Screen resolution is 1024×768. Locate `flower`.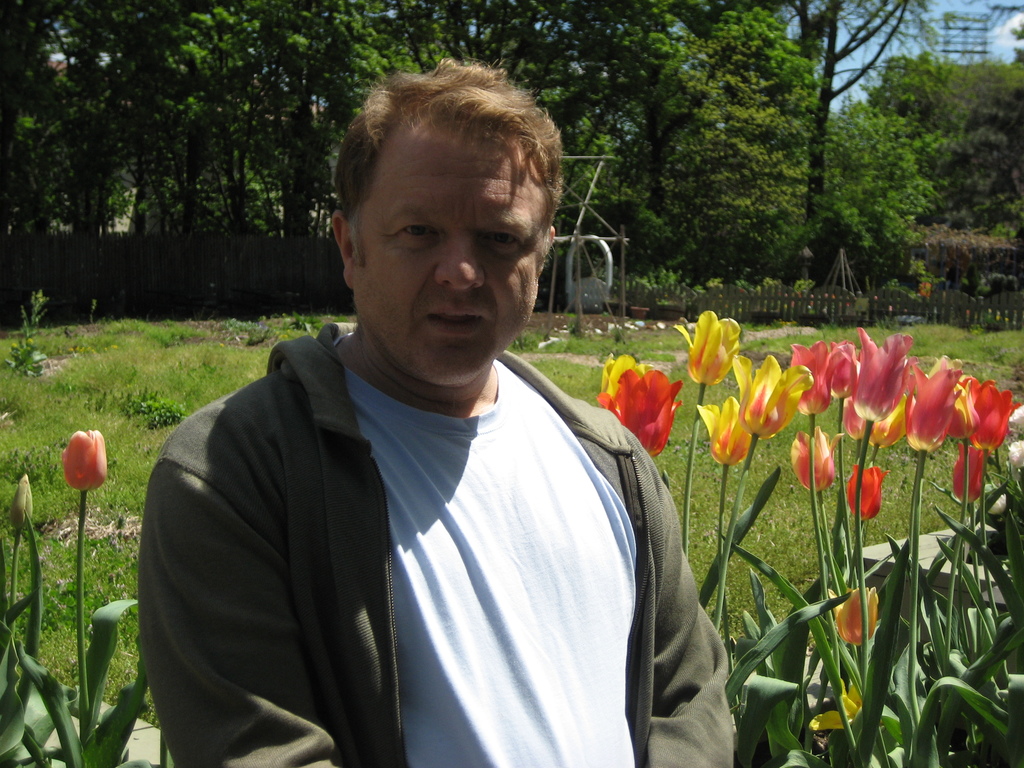
825,582,884,644.
